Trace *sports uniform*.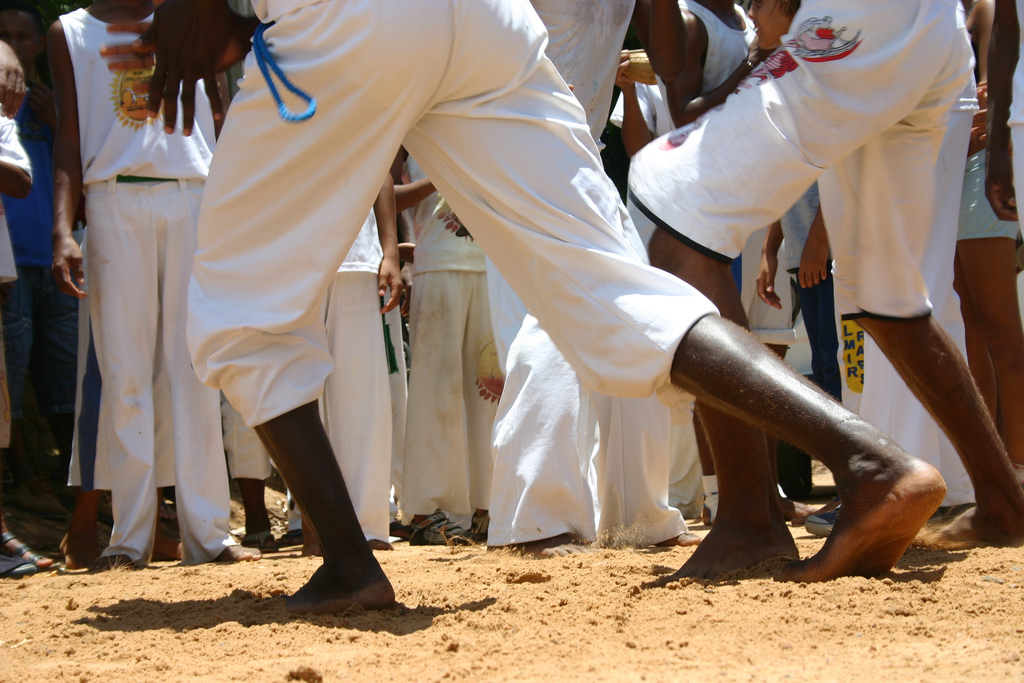
Traced to 396, 158, 510, 551.
